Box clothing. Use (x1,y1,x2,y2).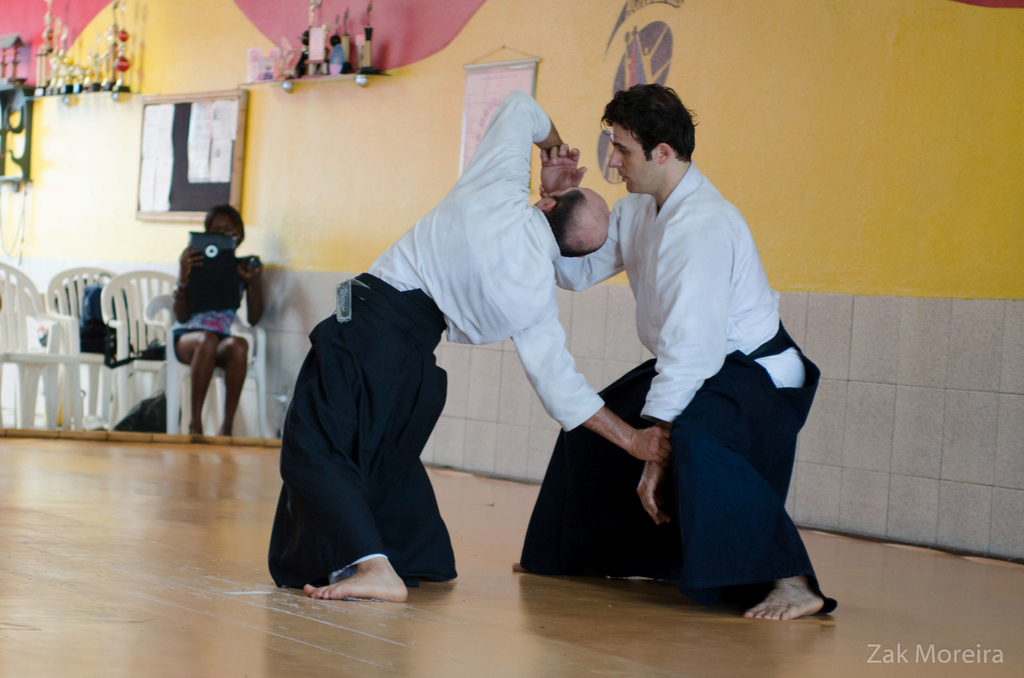
(170,254,258,361).
